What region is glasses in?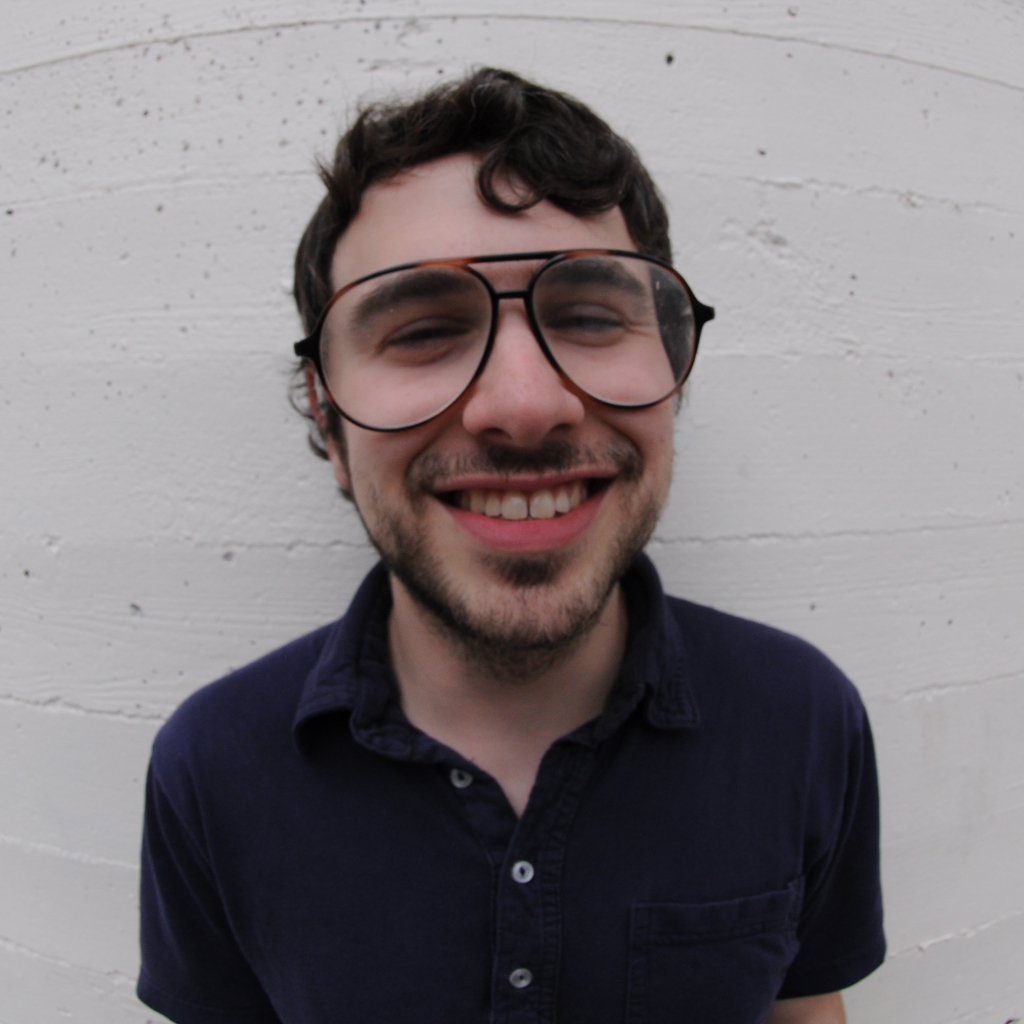
region(297, 241, 700, 406).
